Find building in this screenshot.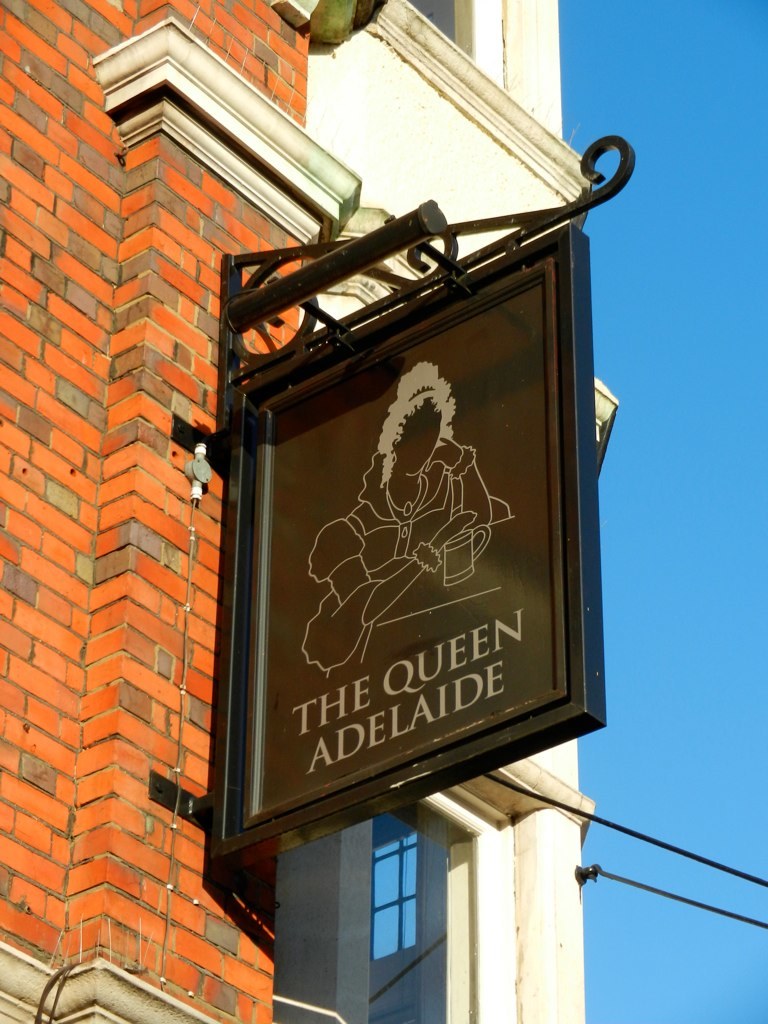
The bounding box for building is <region>0, 0, 622, 1023</region>.
